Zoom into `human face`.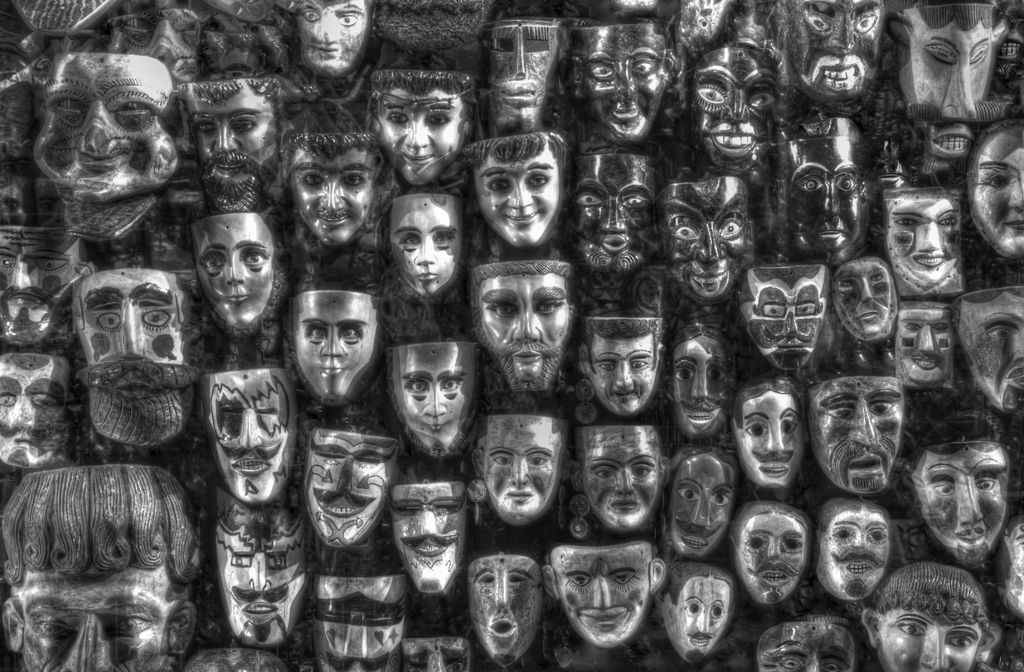
Zoom target: (885, 189, 963, 282).
